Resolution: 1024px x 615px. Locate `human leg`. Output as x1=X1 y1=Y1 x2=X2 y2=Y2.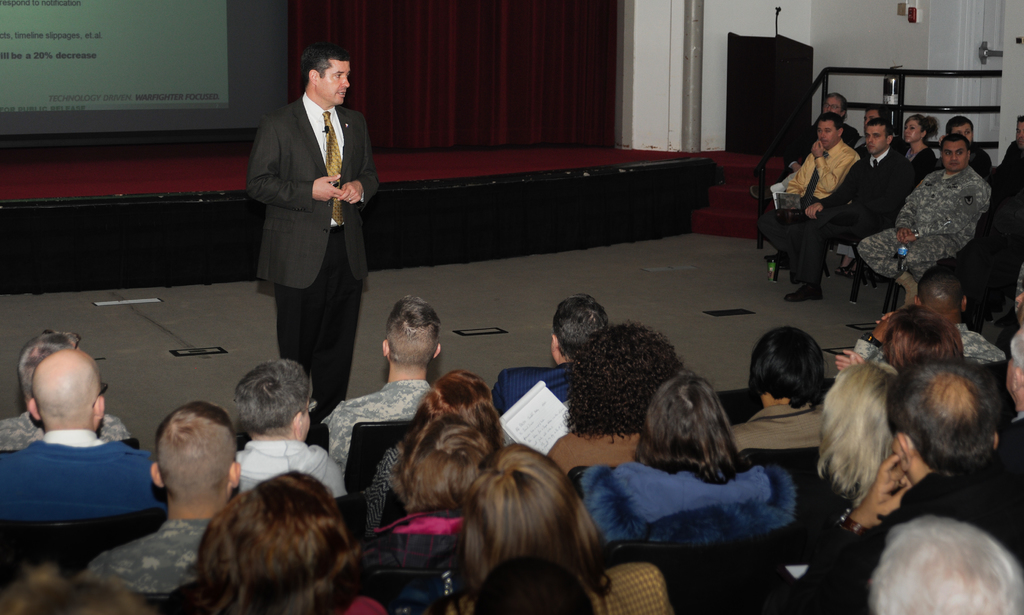
x1=779 y1=200 x2=871 y2=302.
